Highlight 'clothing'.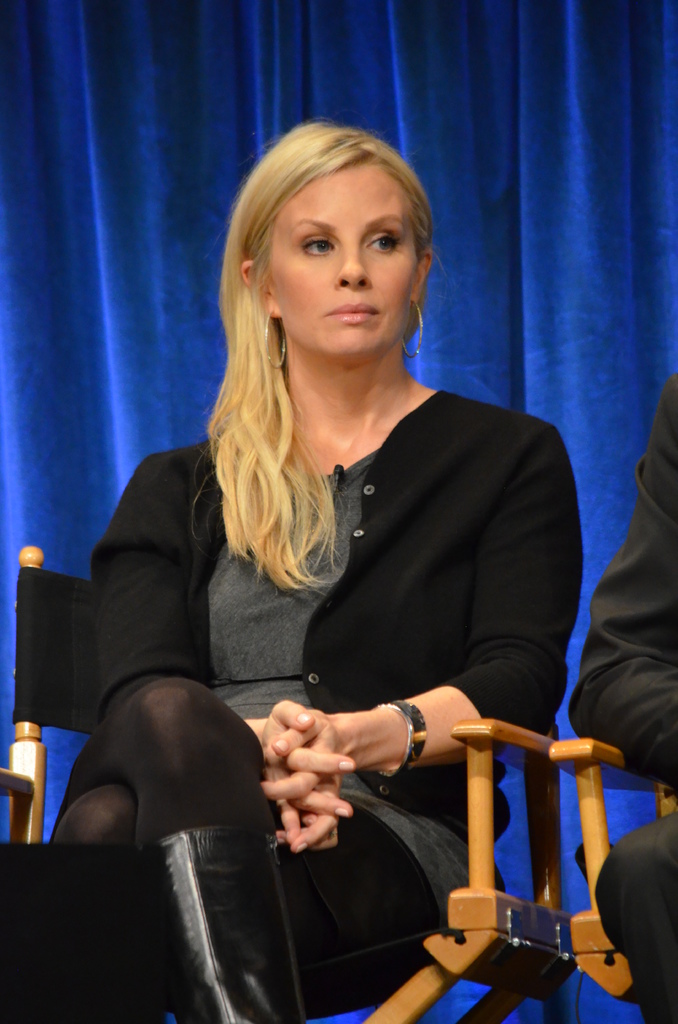
Highlighted region: x1=35 y1=356 x2=595 y2=1021.
